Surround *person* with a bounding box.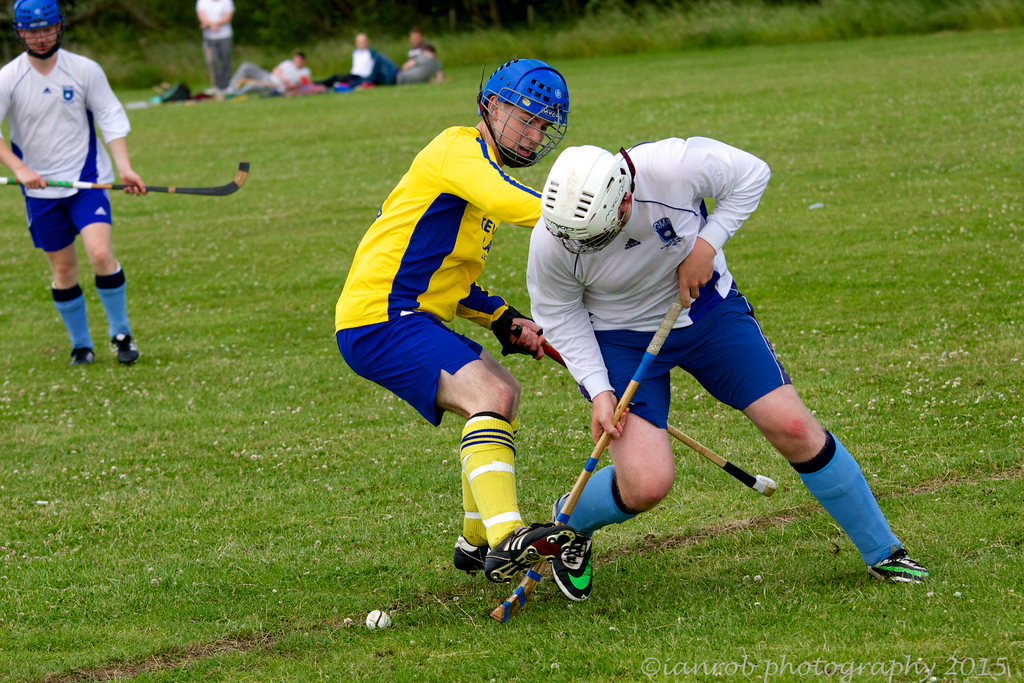
206:0:235:92.
